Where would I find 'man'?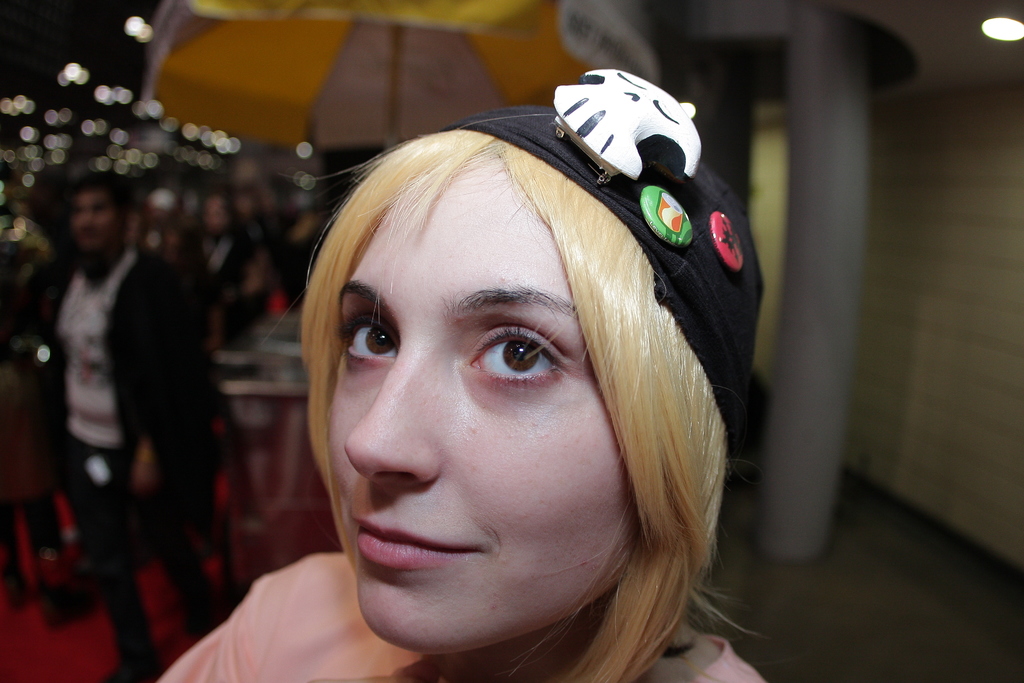
At <bbox>38, 168, 231, 682</bbox>.
